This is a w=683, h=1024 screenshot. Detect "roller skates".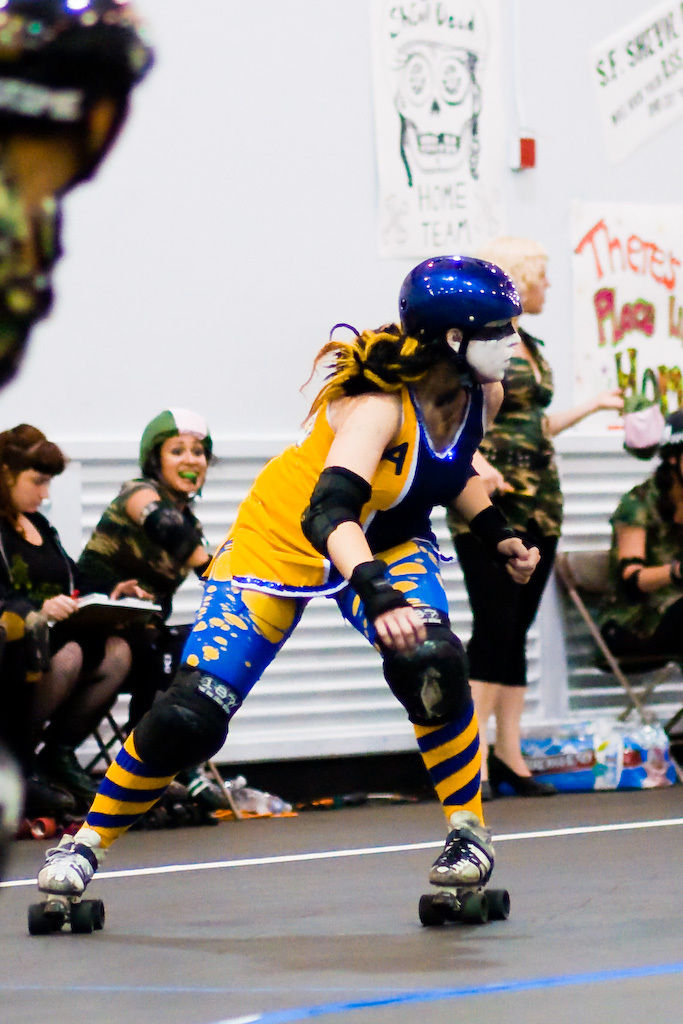
left=36, top=753, right=107, bottom=813.
